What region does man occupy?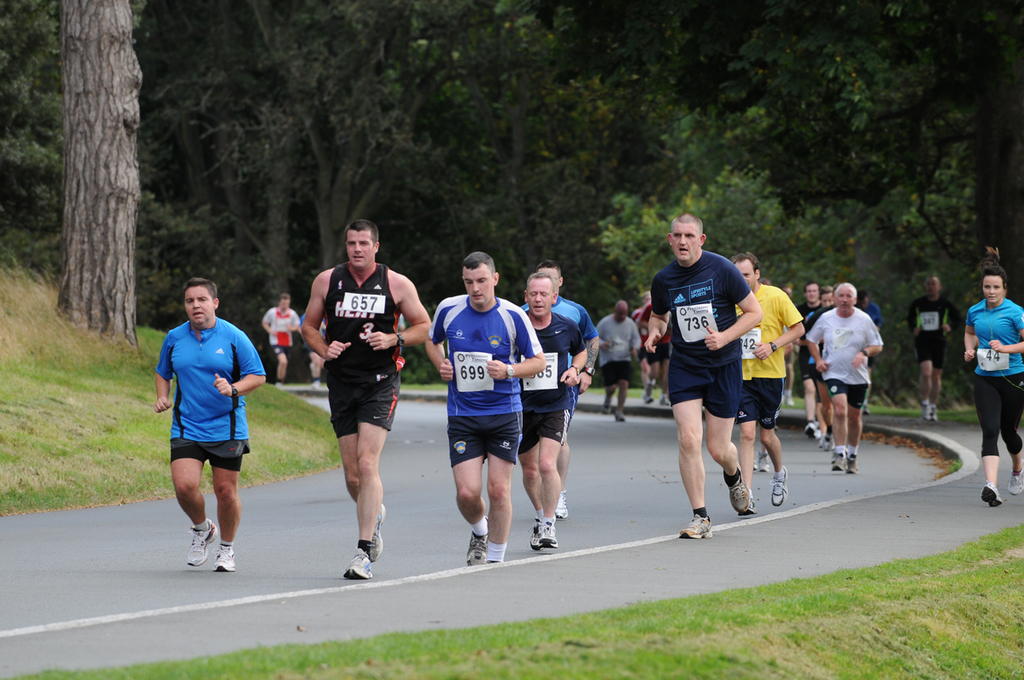
rect(304, 219, 434, 583).
